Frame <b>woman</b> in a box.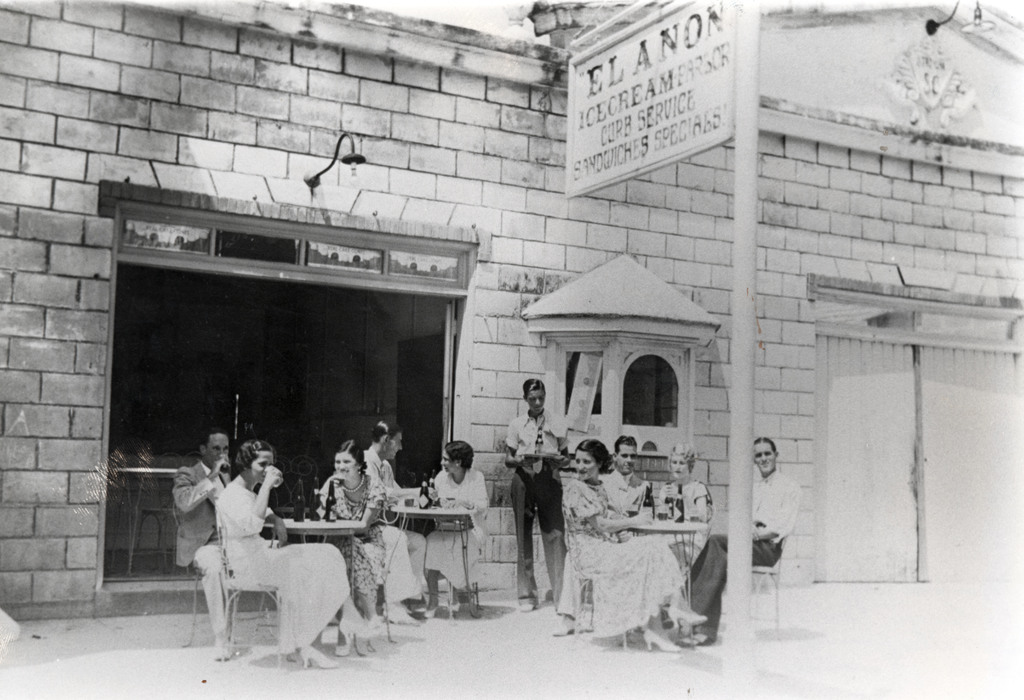
locate(561, 439, 707, 651).
